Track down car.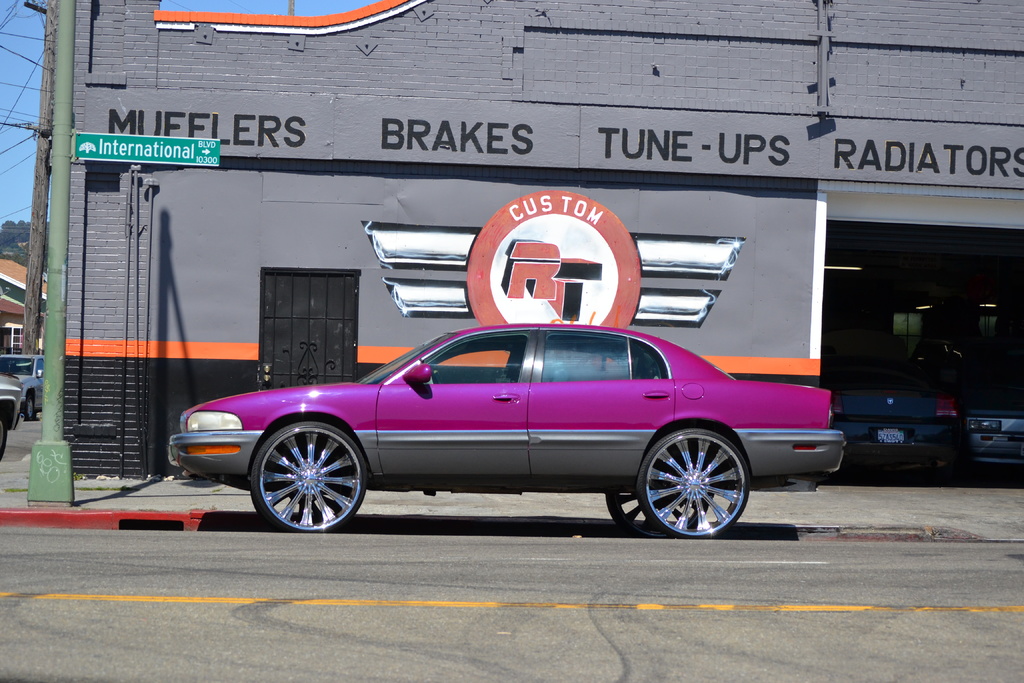
Tracked to 0, 345, 49, 428.
